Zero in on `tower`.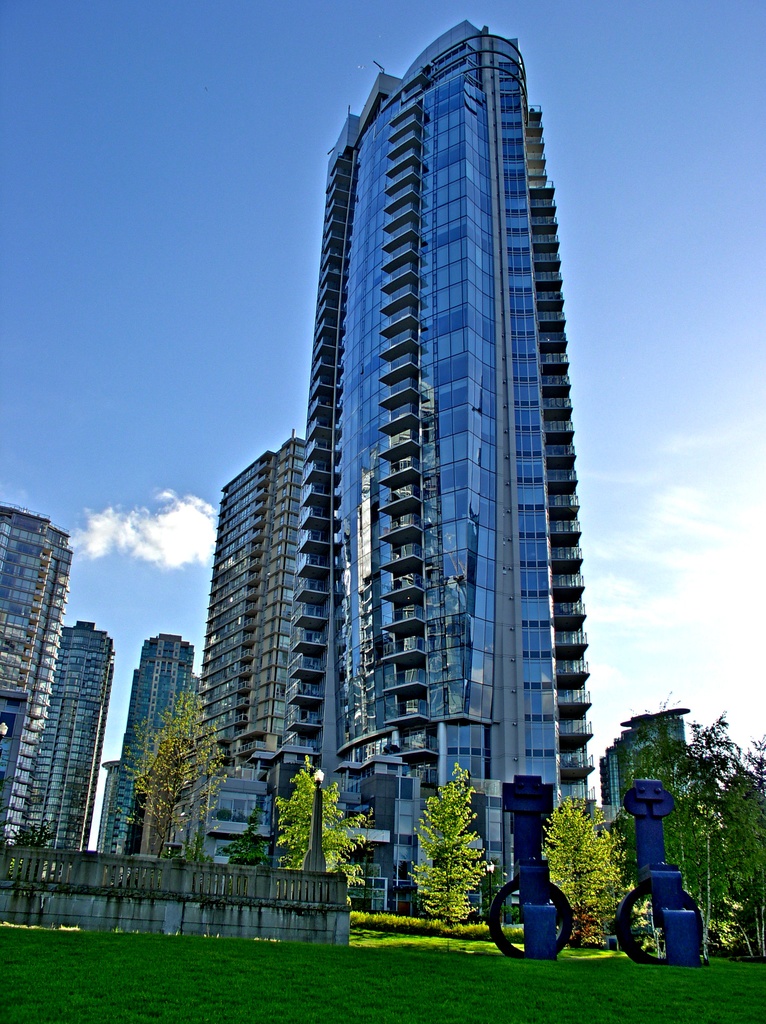
Zeroed in: rect(14, 615, 117, 846).
